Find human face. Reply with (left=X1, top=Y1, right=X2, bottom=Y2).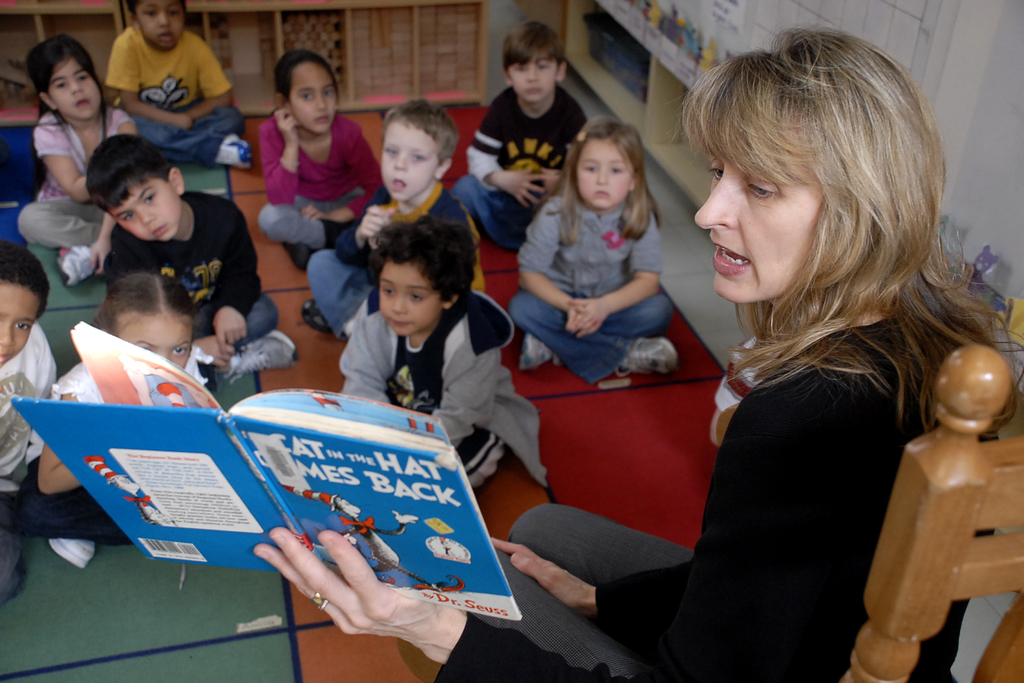
(left=512, top=56, right=559, bottom=104).
